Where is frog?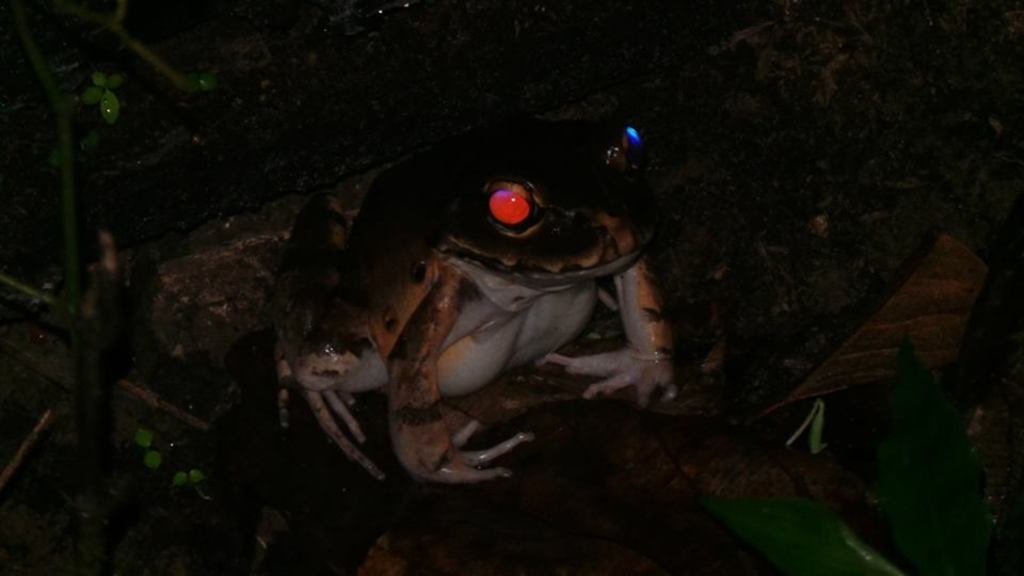
(x1=271, y1=124, x2=686, y2=483).
